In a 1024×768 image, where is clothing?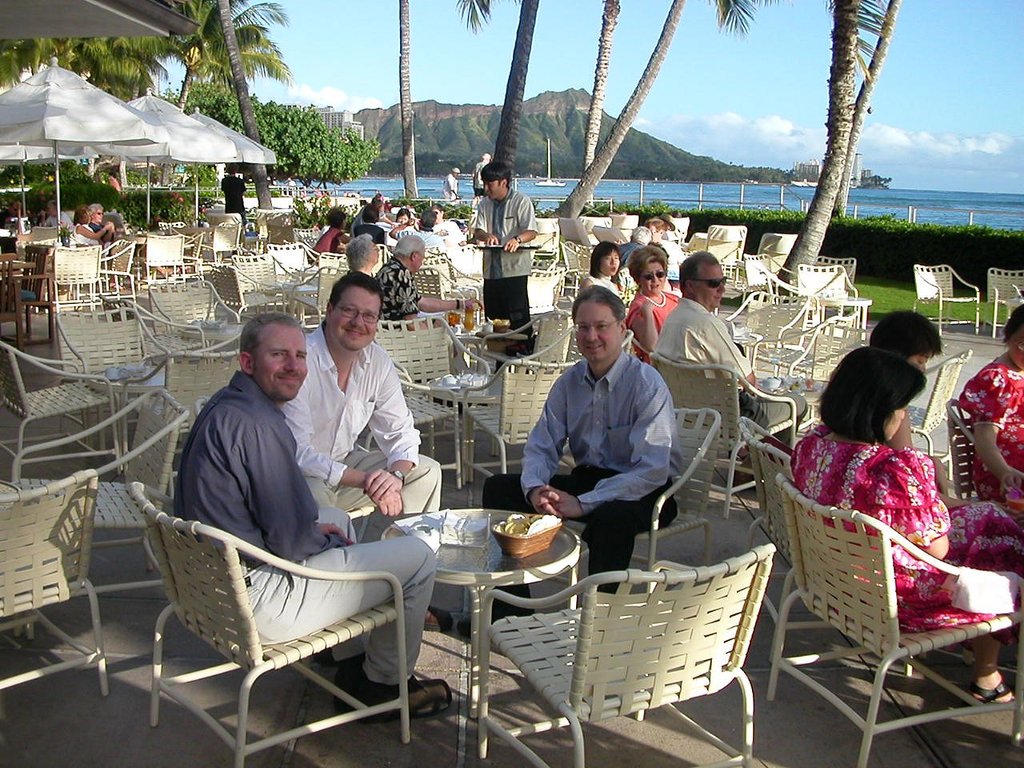
rect(269, 313, 443, 546).
